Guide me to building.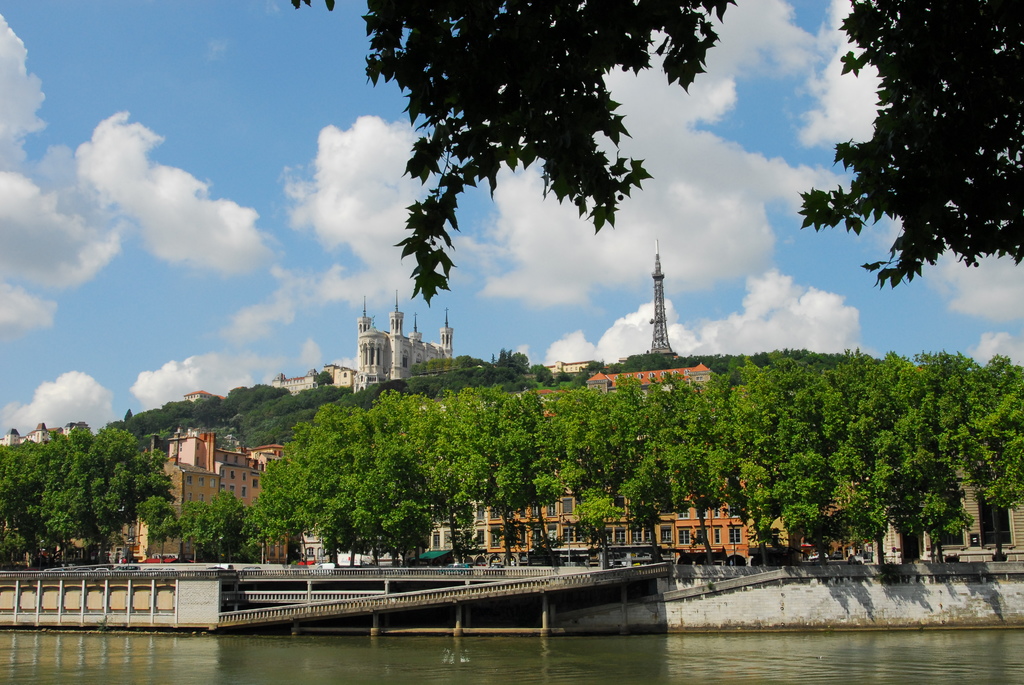
Guidance: <bbox>265, 281, 460, 388</bbox>.
